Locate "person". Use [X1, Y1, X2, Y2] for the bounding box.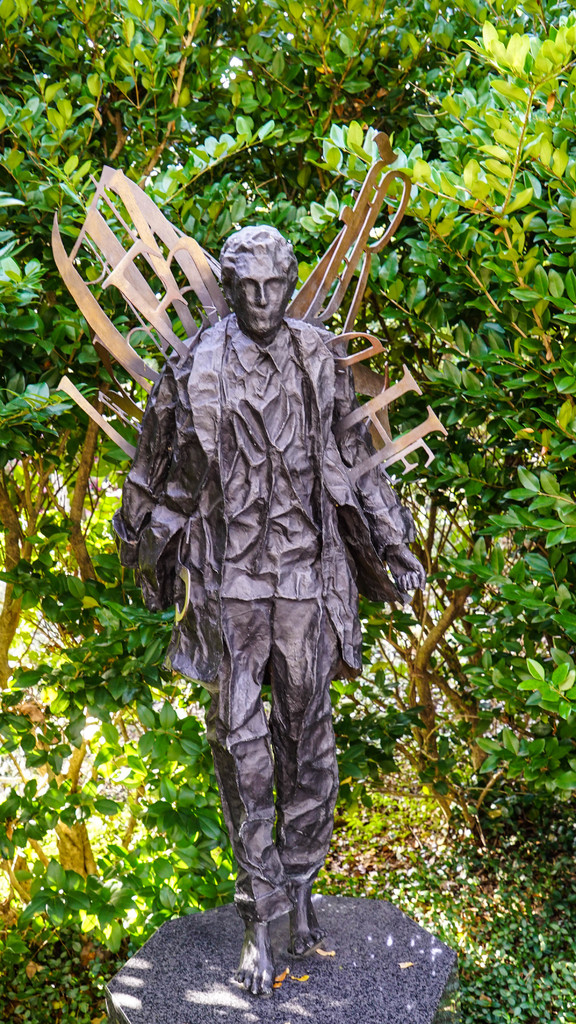
[136, 138, 442, 997].
